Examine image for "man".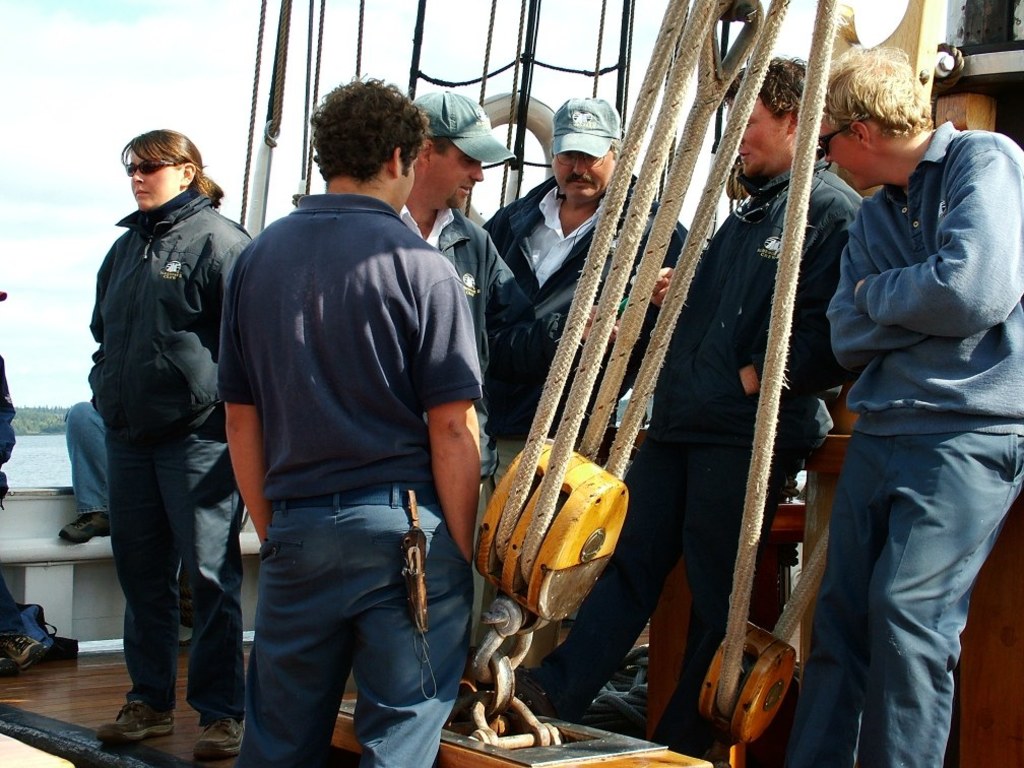
Examination result: region(391, 84, 554, 648).
